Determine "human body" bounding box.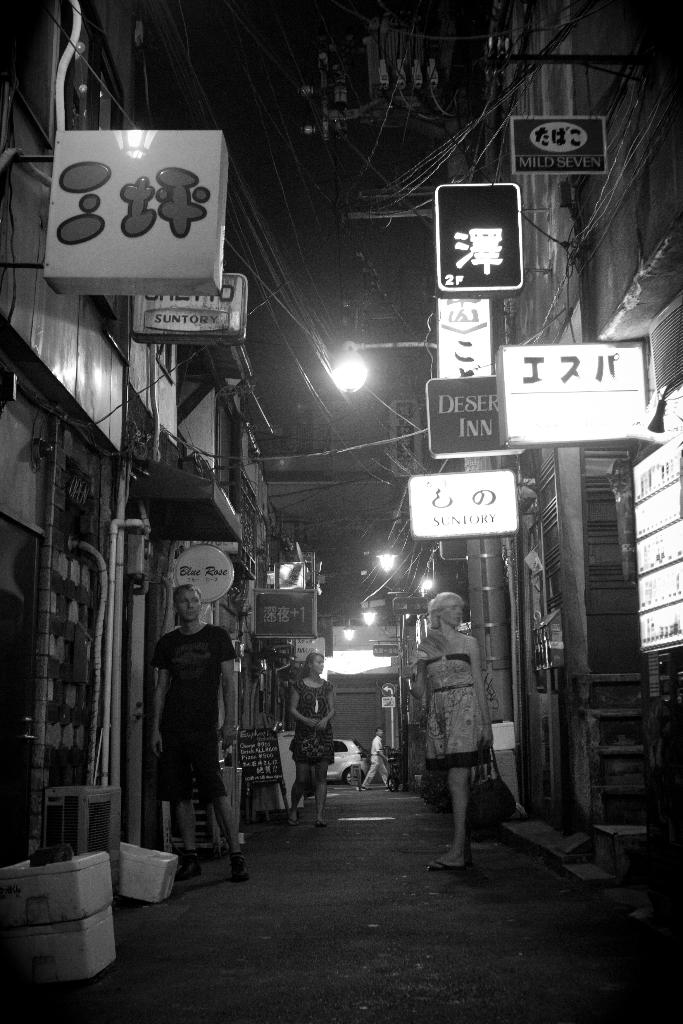
Determined: [295, 647, 342, 832].
